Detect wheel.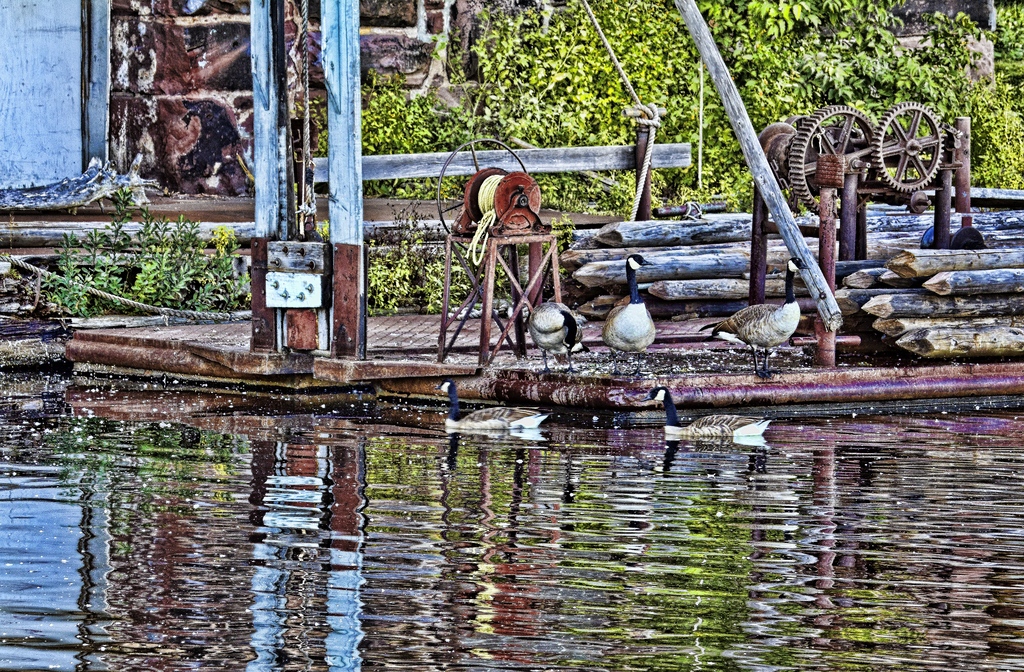
Detected at (872,99,942,190).
